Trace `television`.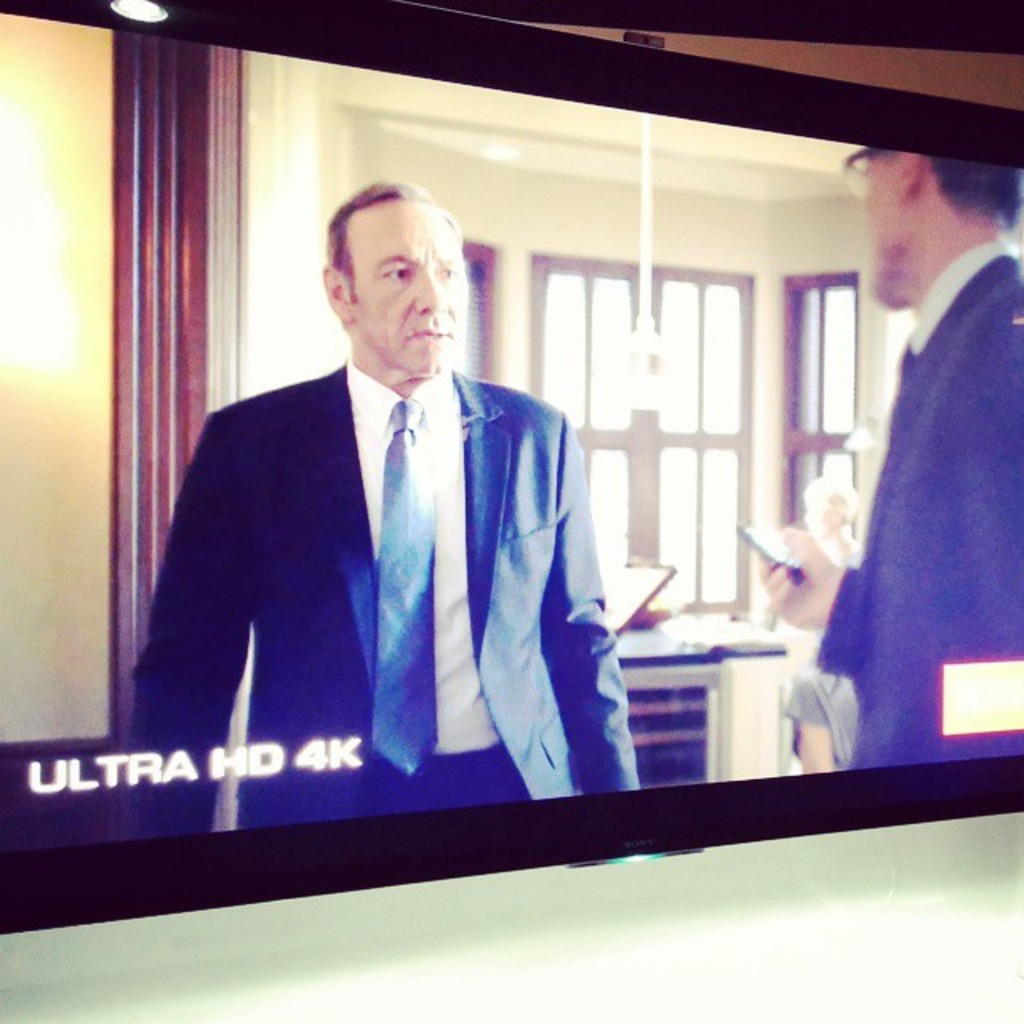
Traced to x1=0, y1=0, x2=1022, y2=930.
